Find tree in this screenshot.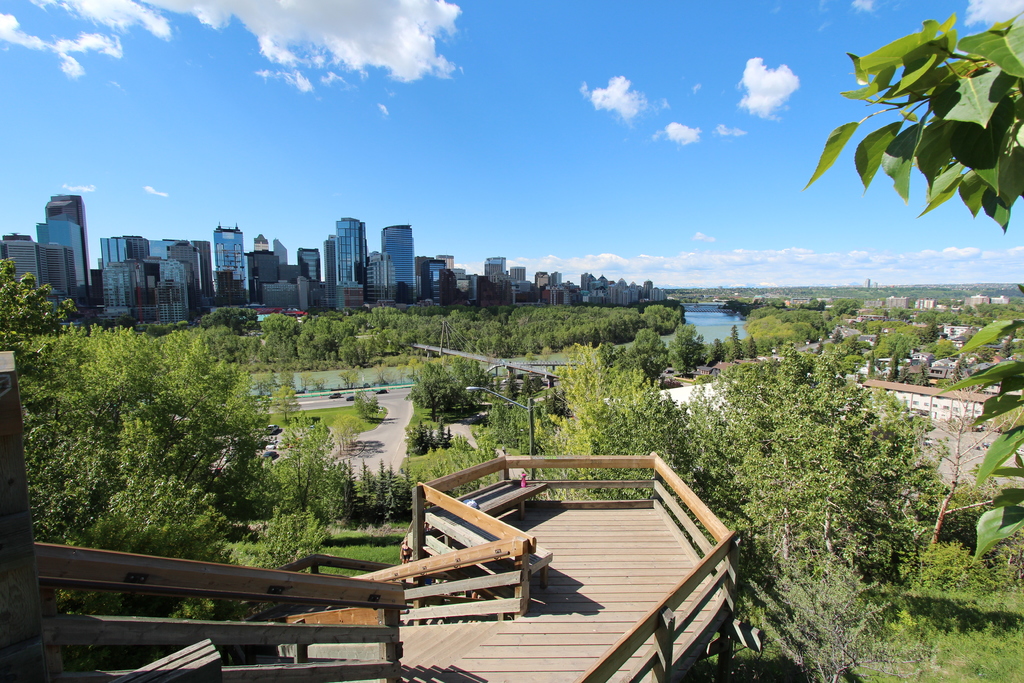
The bounding box for tree is <box>259,333,298,364</box>.
